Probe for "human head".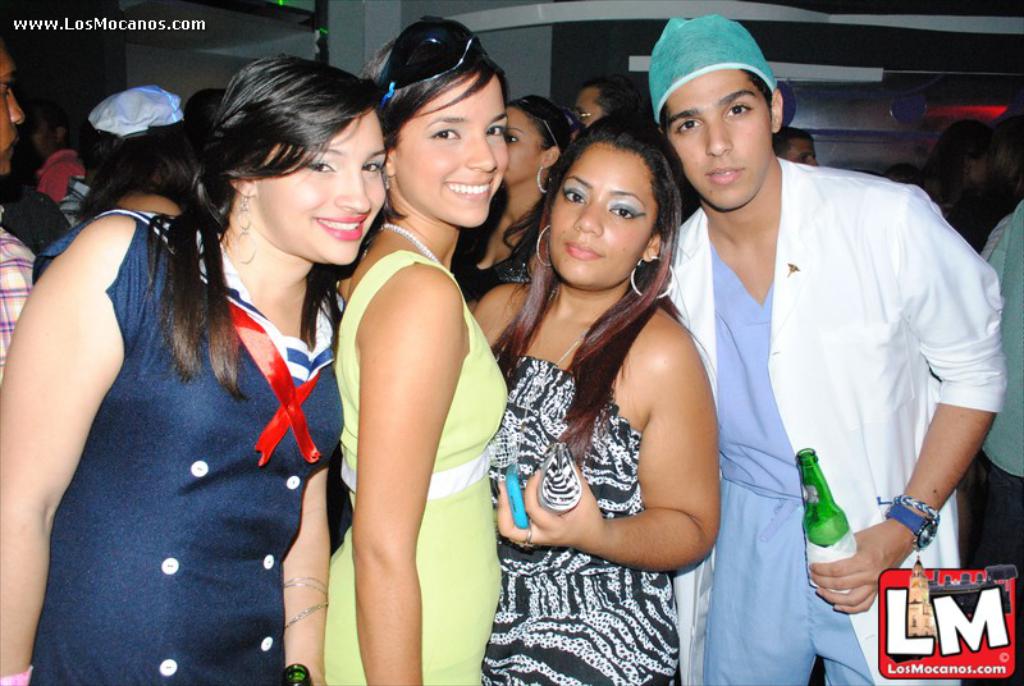
Probe result: box(356, 15, 507, 230).
